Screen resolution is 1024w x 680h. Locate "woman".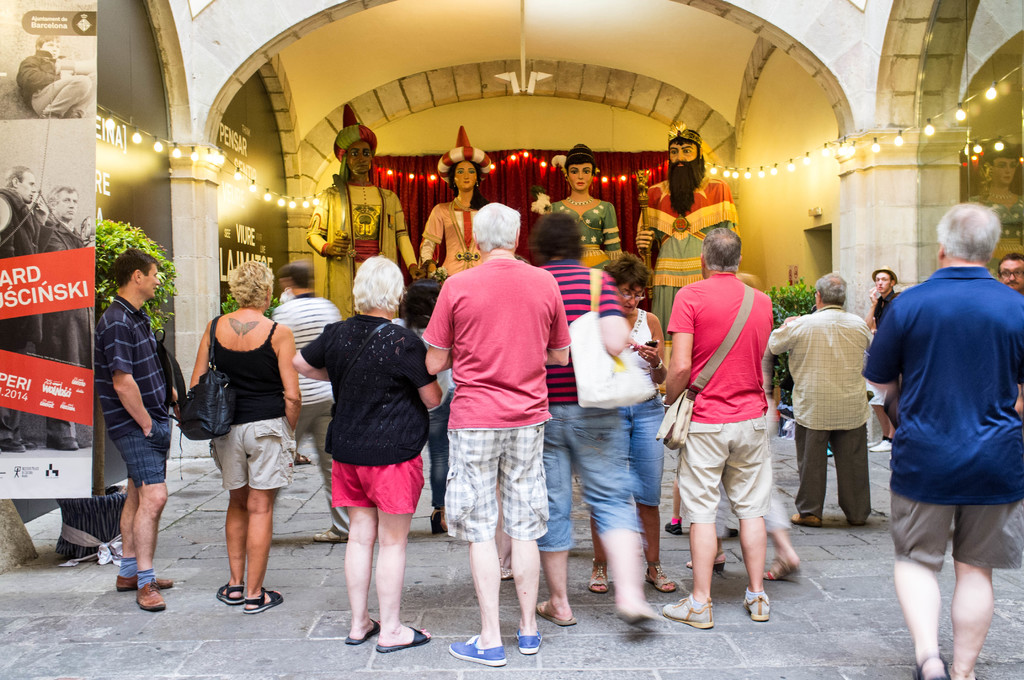
290 251 442 655.
